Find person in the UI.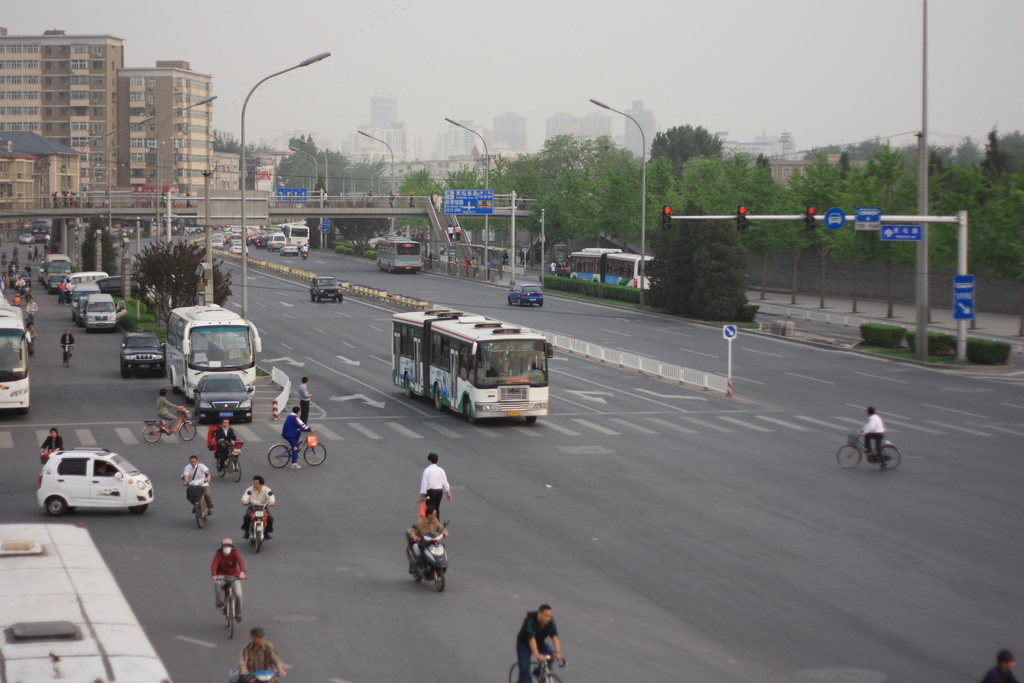
UI element at 60, 325, 78, 356.
